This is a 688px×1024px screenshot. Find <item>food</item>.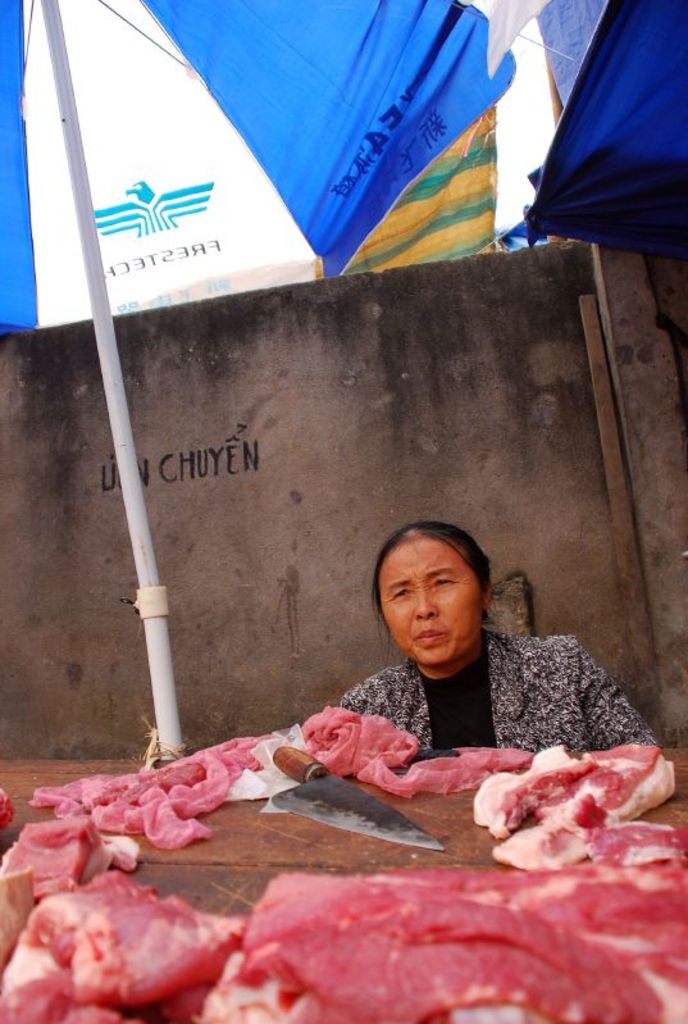
Bounding box: 188,869,687,1023.
